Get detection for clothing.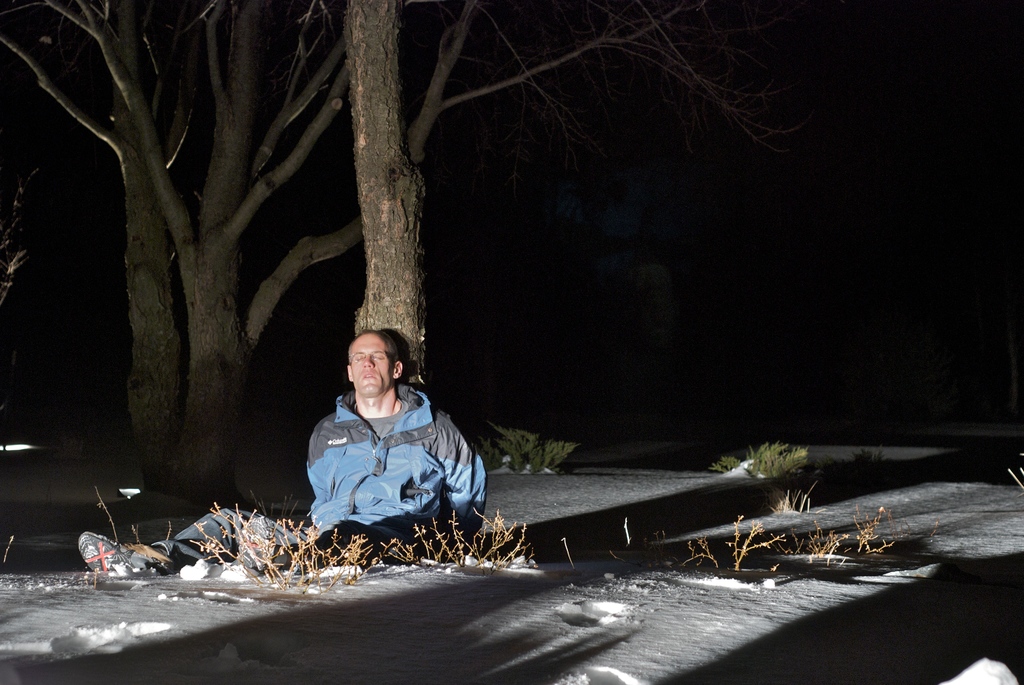
Detection: (x1=156, y1=386, x2=486, y2=567).
